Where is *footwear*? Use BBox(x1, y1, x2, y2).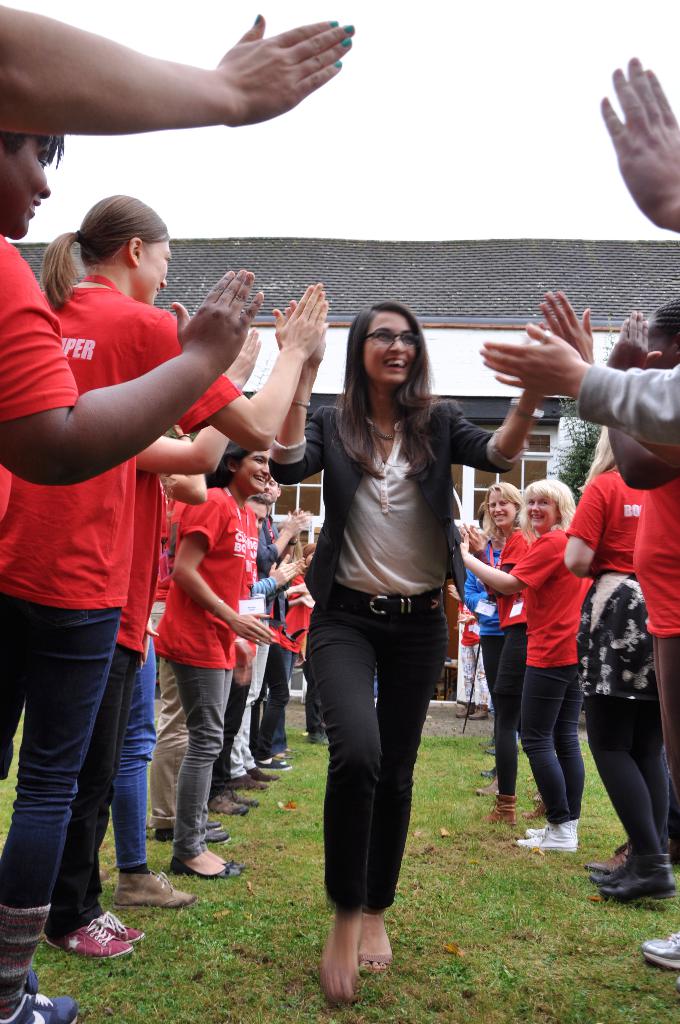
BBox(212, 794, 247, 813).
